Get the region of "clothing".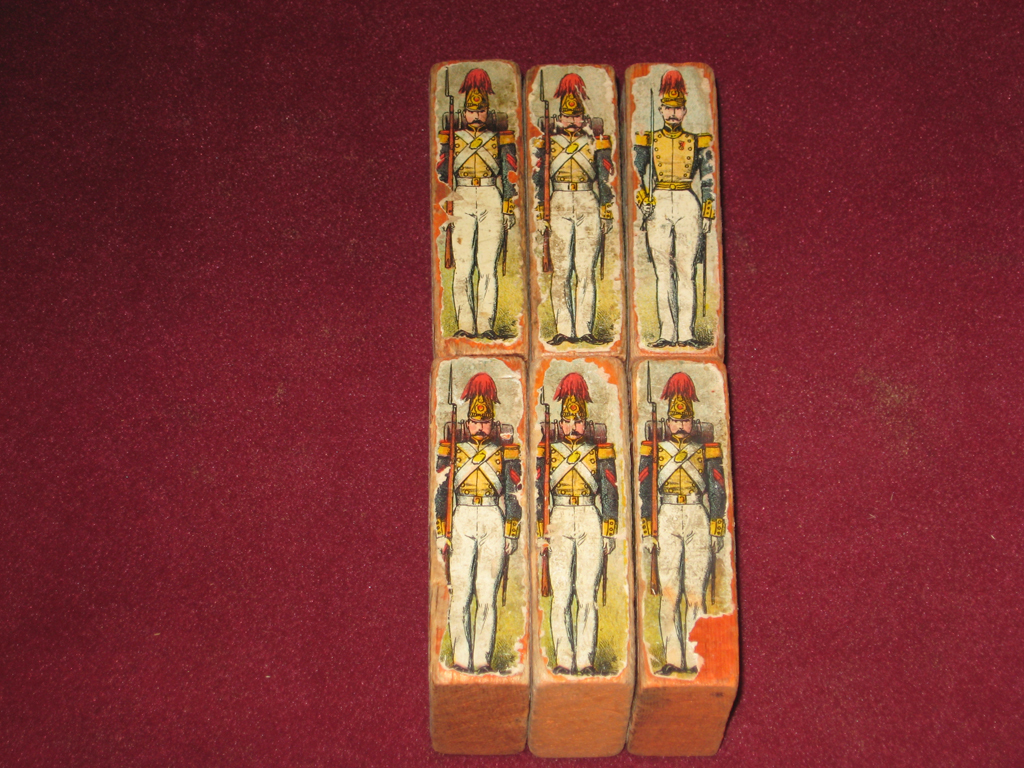
pyautogui.locateOnScreen(441, 412, 529, 676).
